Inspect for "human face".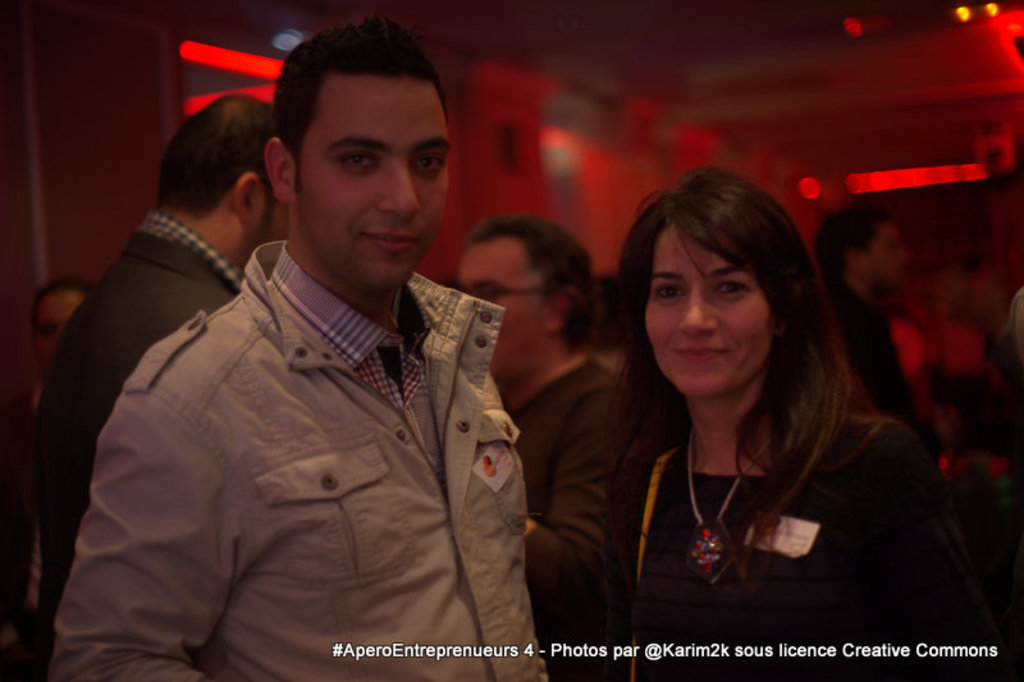
Inspection: {"x1": 289, "y1": 75, "x2": 449, "y2": 292}.
